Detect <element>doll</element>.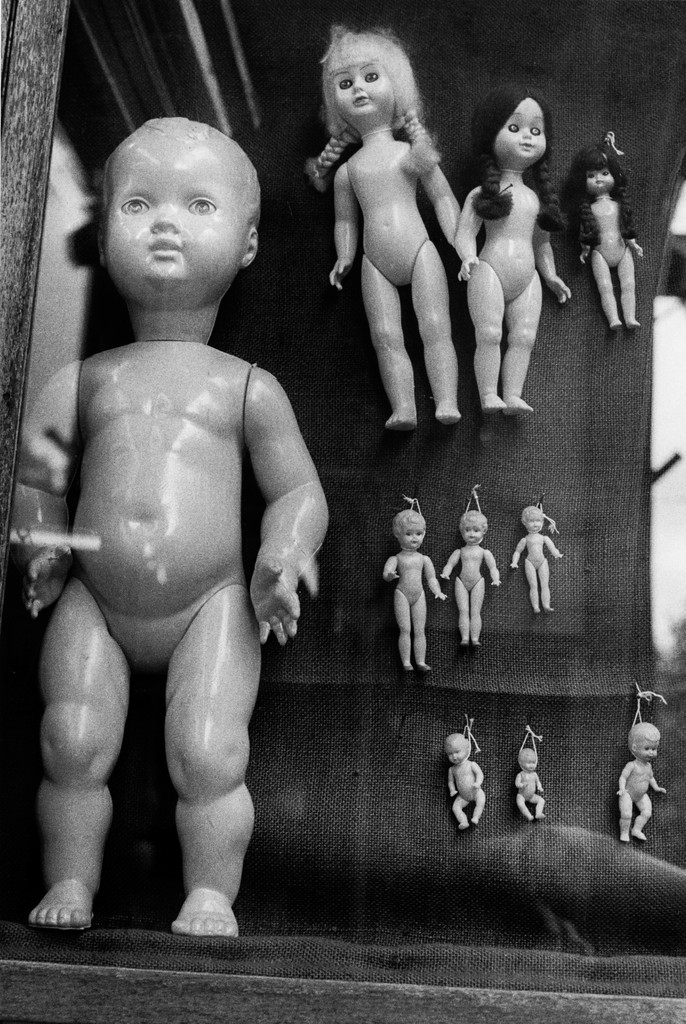
Detected at Rect(507, 746, 549, 816).
